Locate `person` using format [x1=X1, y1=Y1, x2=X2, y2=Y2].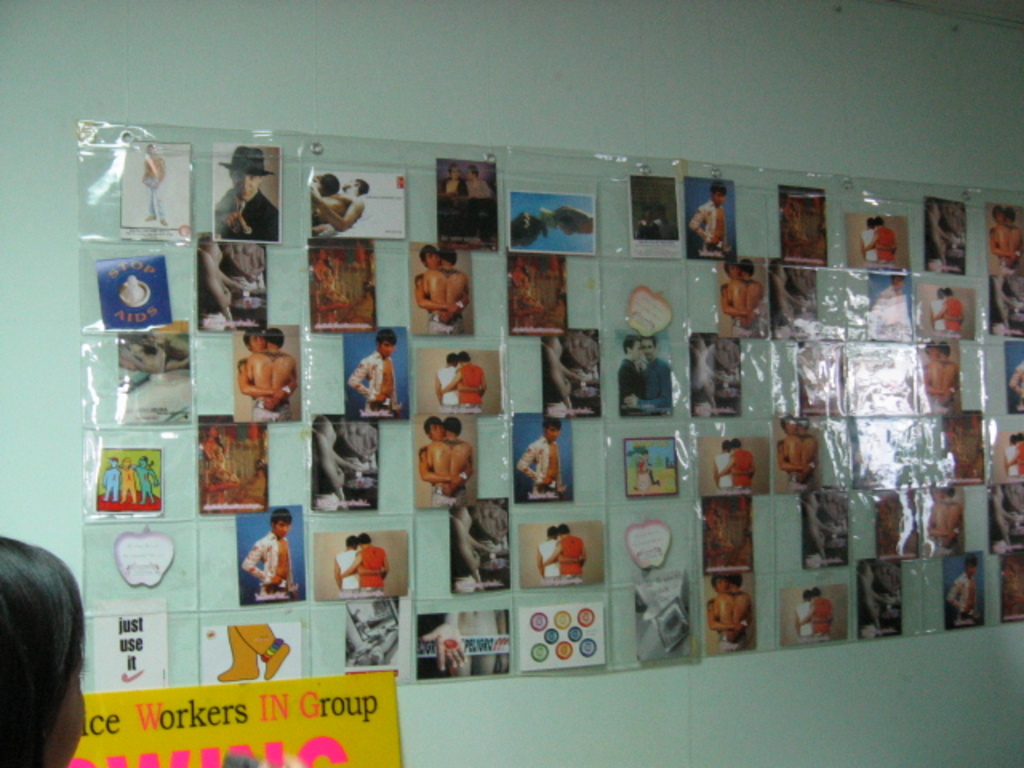
[x1=914, y1=341, x2=960, y2=411].
